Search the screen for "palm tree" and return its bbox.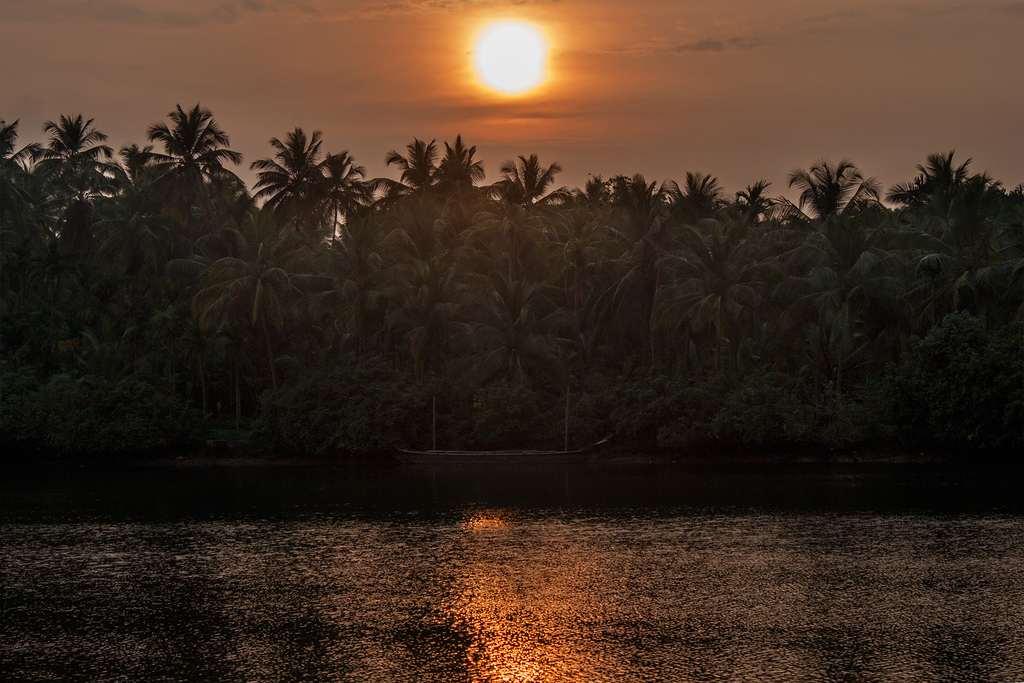
Found: [893, 151, 944, 252].
